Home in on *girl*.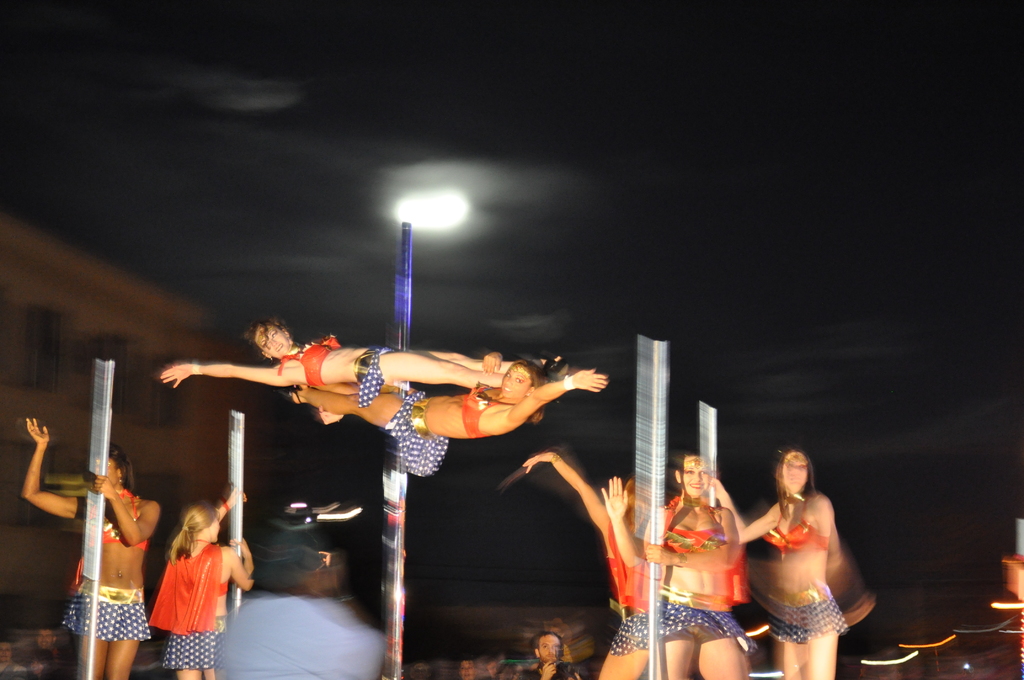
Homed in at box(147, 486, 253, 679).
